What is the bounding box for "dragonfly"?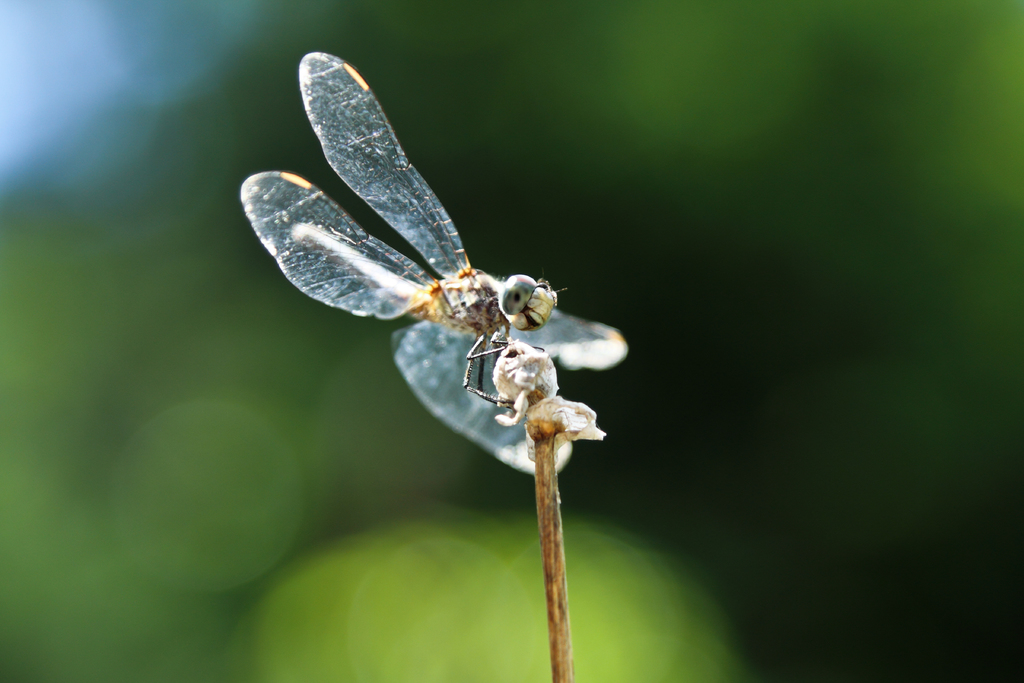
{"x1": 240, "y1": 50, "x2": 627, "y2": 479}.
